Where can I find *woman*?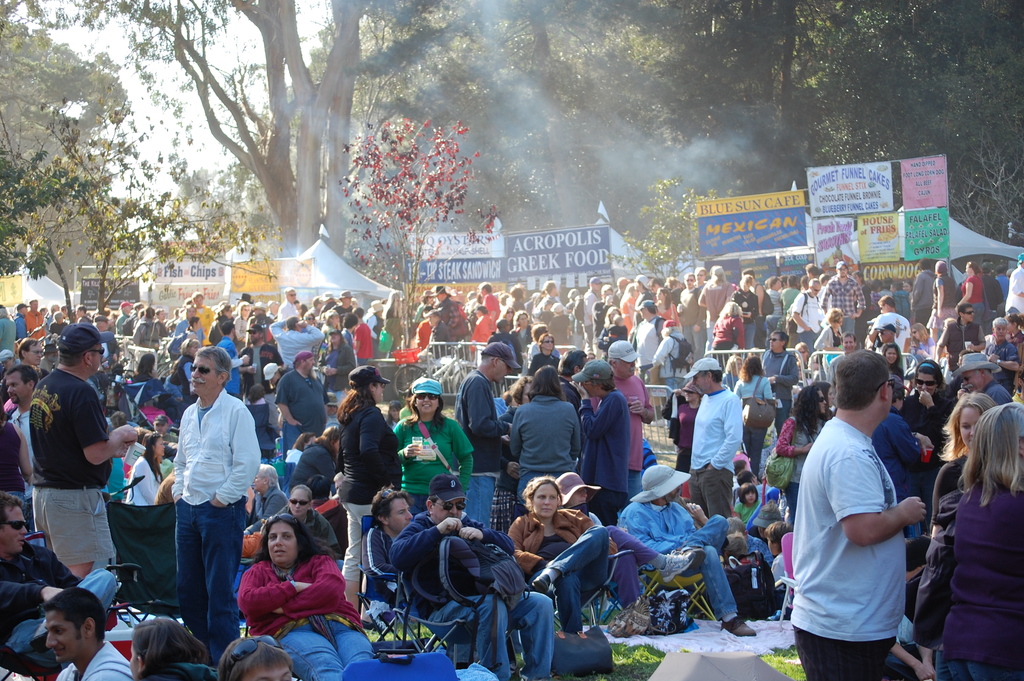
You can find it at (732, 355, 777, 476).
